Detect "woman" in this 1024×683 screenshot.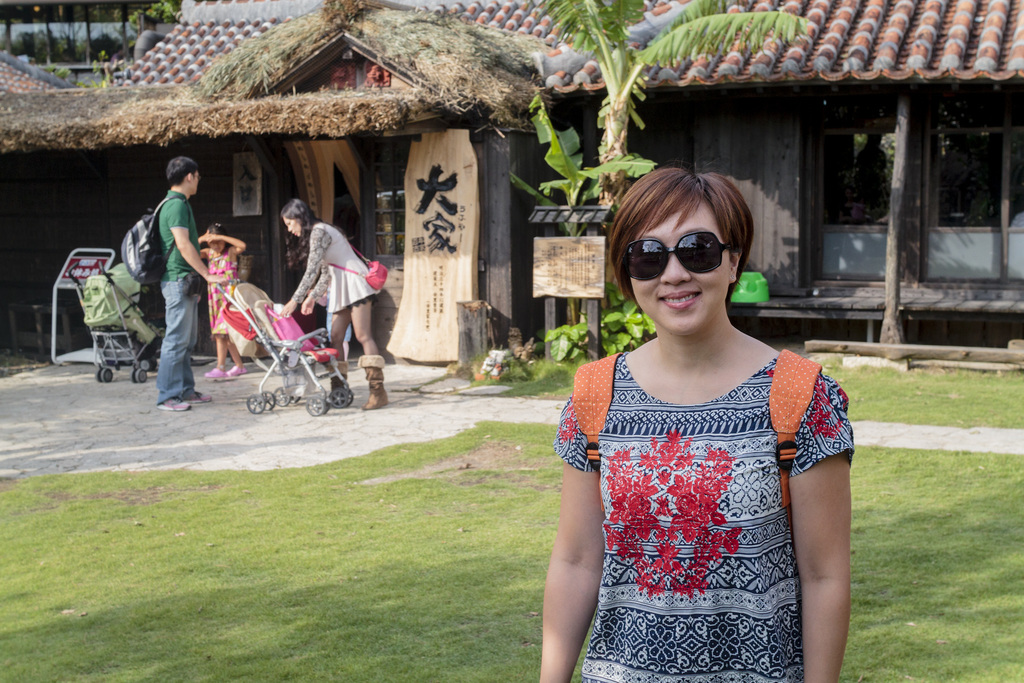
Detection: x1=275, y1=196, x2=389, y2=407.
